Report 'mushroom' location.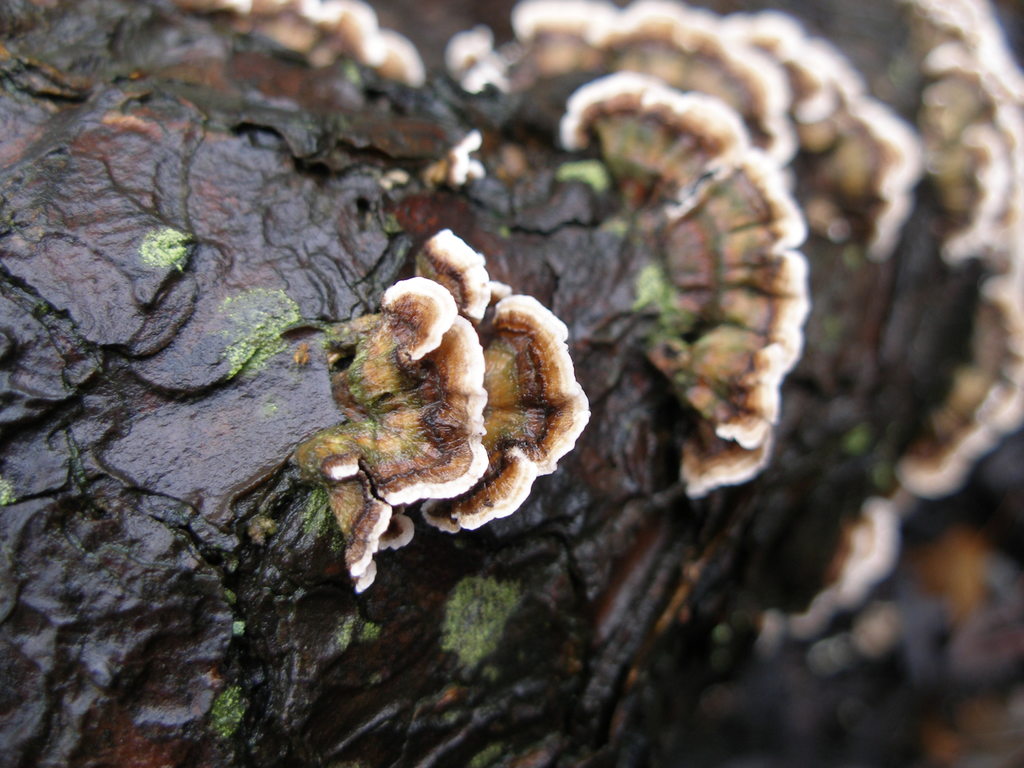
Report: BBox(320, 225, 591, 589).
